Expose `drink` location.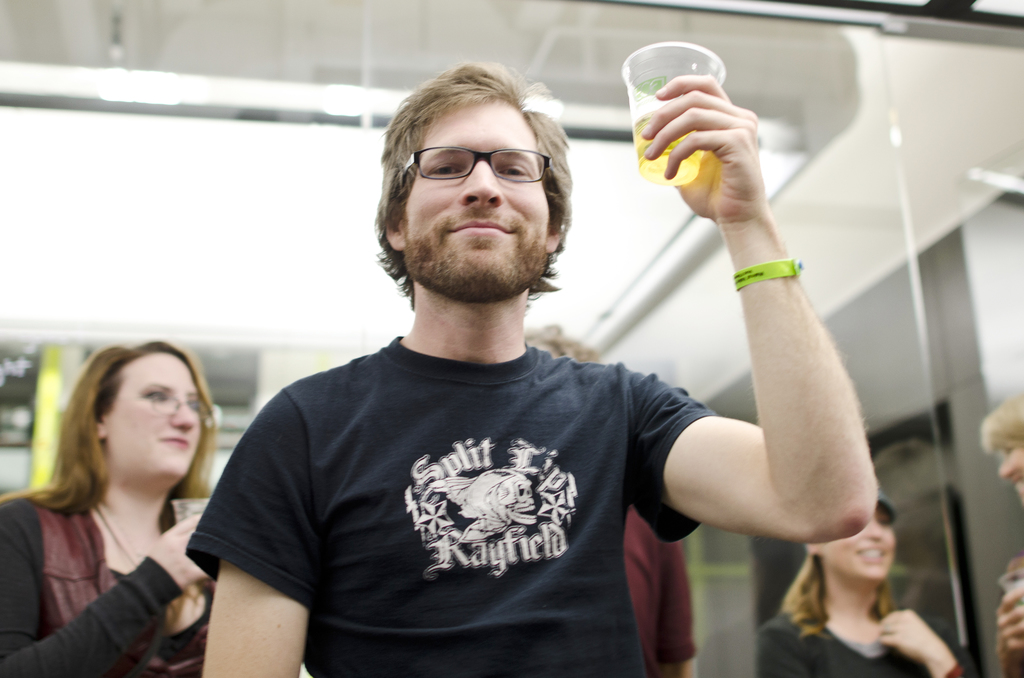
Exposed at pyautogui.locateOnScreen(628, 117, 708, 190).
